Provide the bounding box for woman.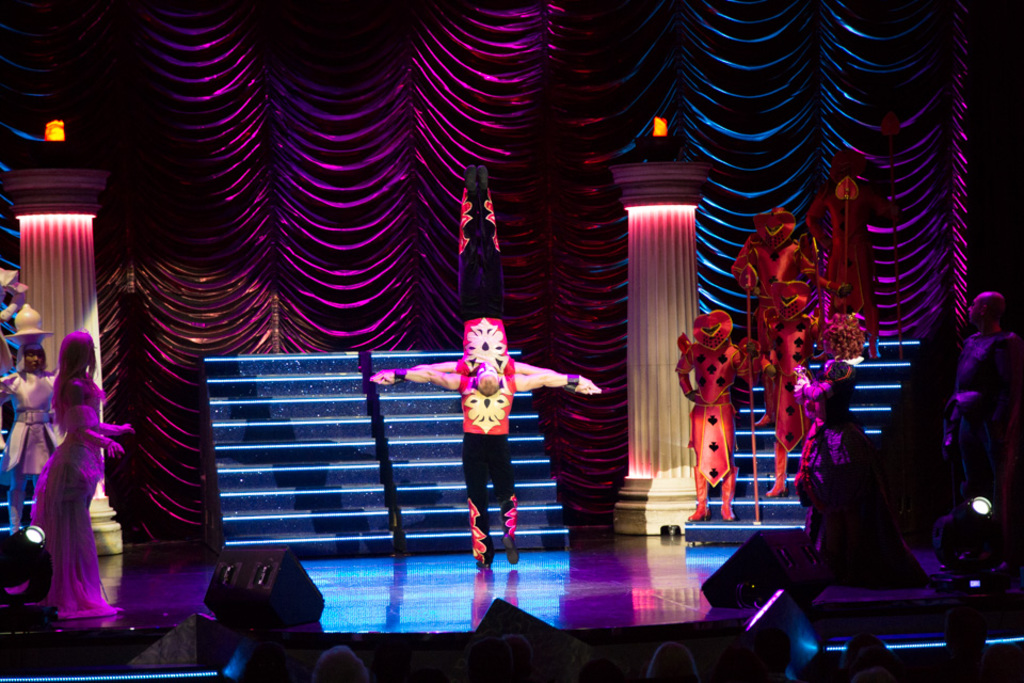
select_region(0, 334, 81, 486).
